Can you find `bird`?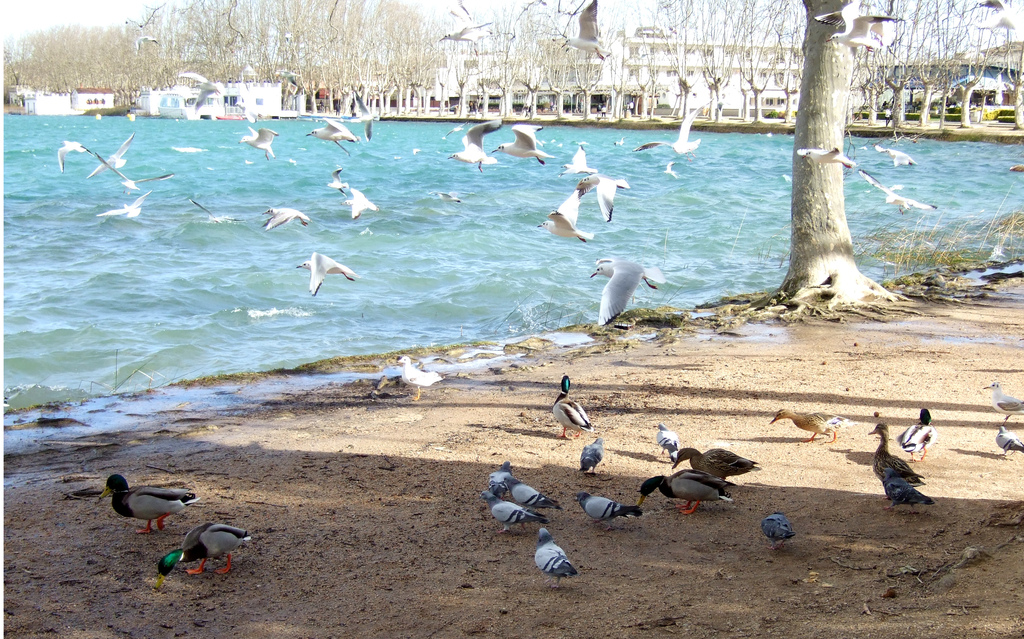
Yes, bounding box: 101:467:199:540.
